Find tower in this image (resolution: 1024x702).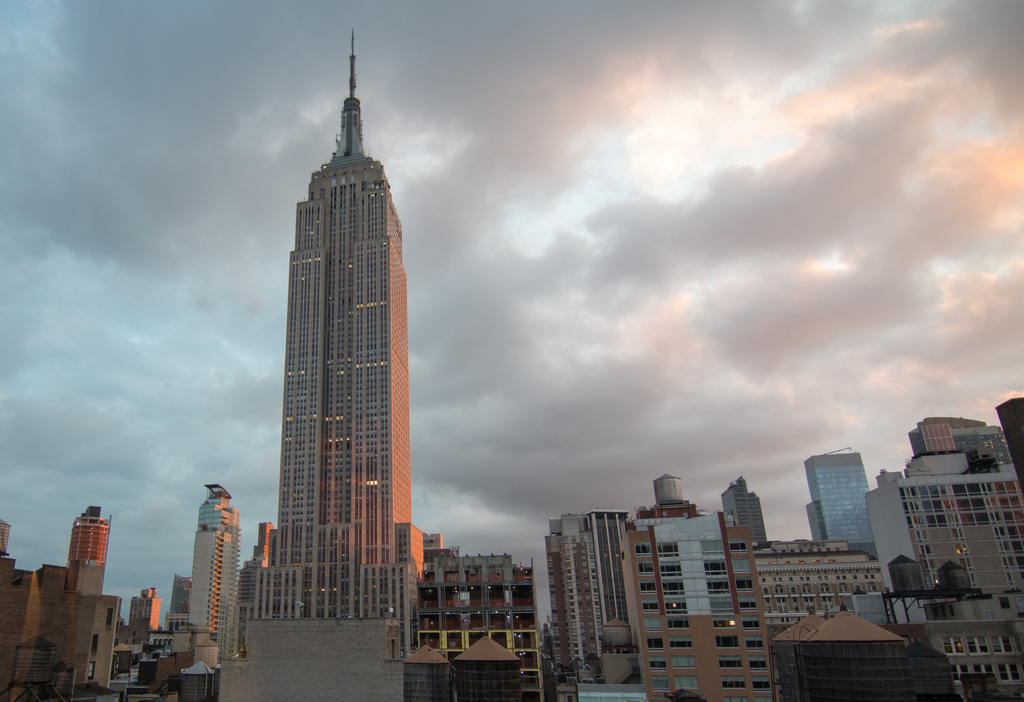
left=725, top=470, right=770, bottom=539.
